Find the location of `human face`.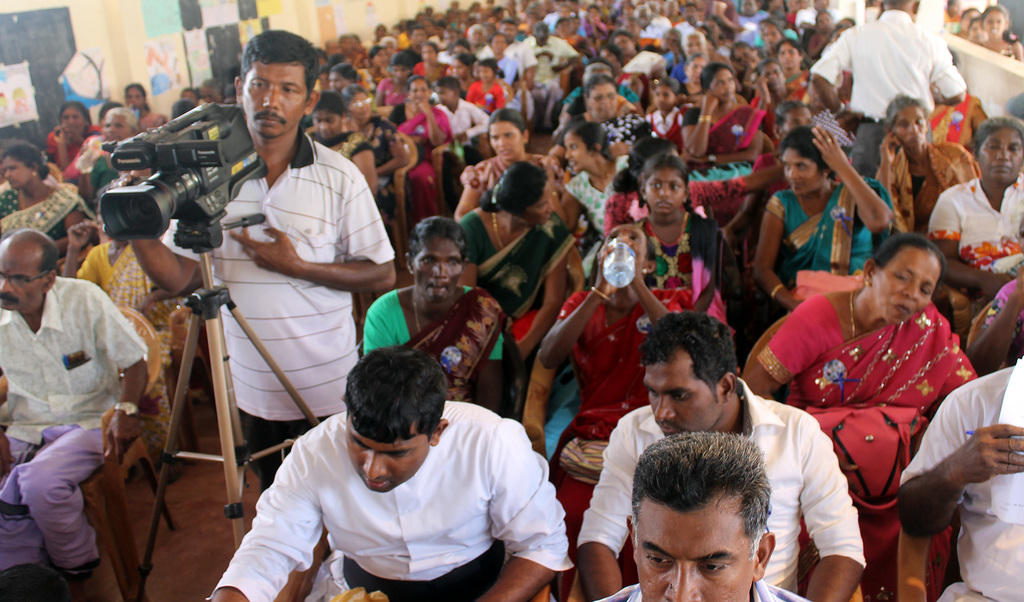
Location: (489, 121, 520, 161).
